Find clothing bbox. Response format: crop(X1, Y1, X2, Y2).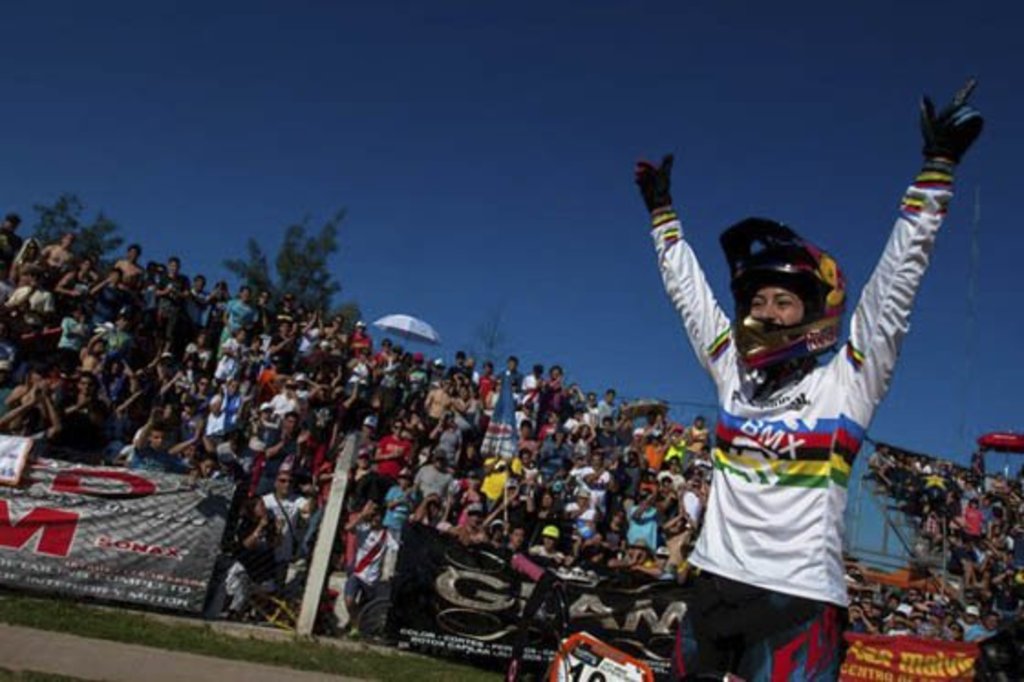
crop(51, 314, 80, 362).
